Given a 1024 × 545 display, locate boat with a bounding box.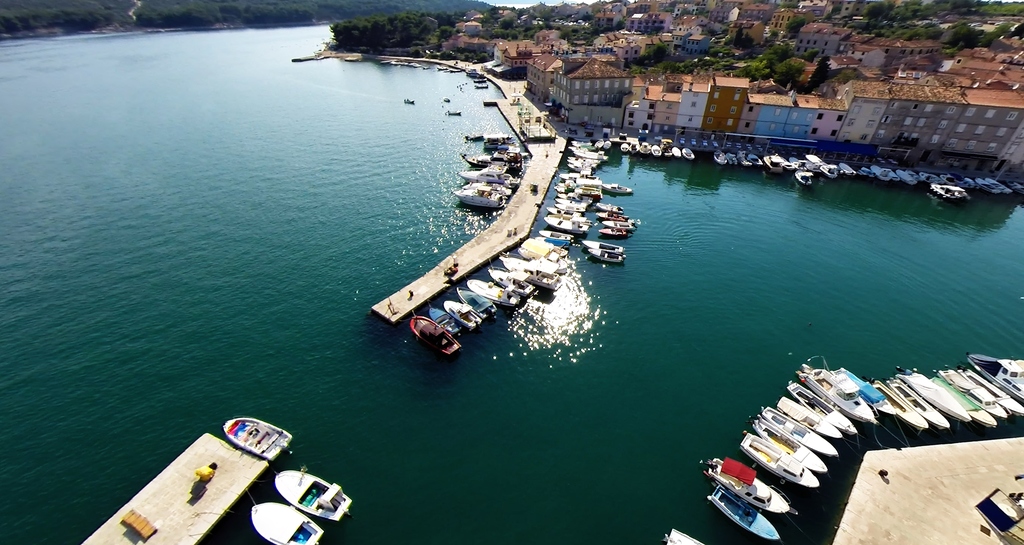
Located: box=[450, 111, 459, 112].
